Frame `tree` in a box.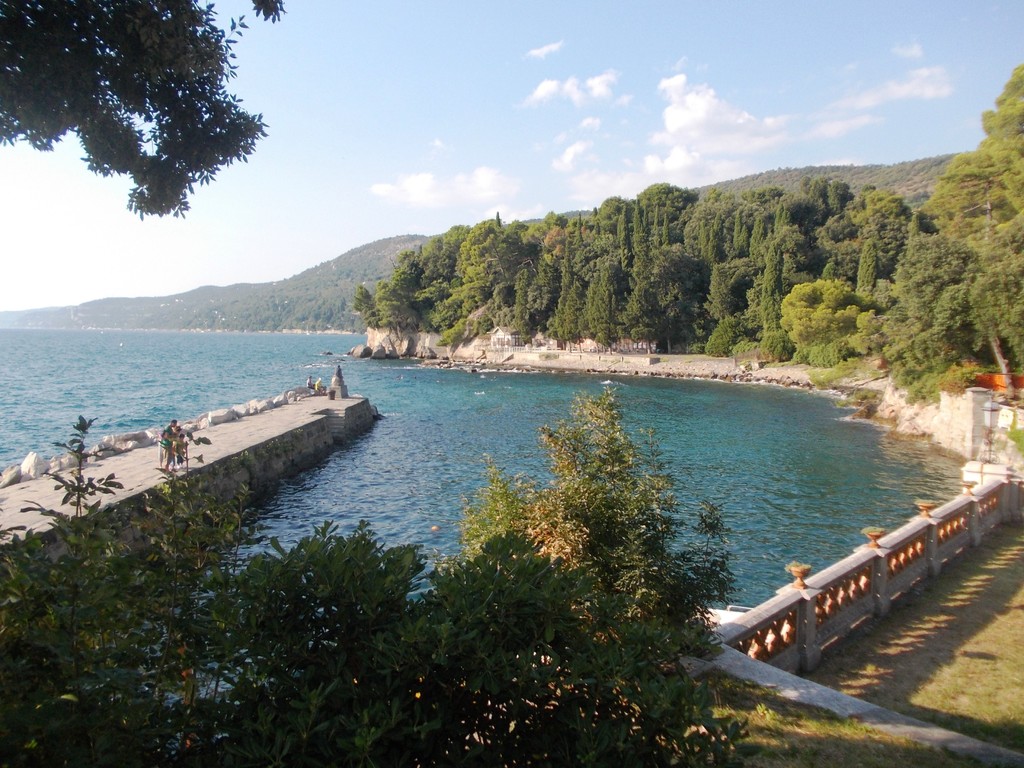
457,266,509,332.
